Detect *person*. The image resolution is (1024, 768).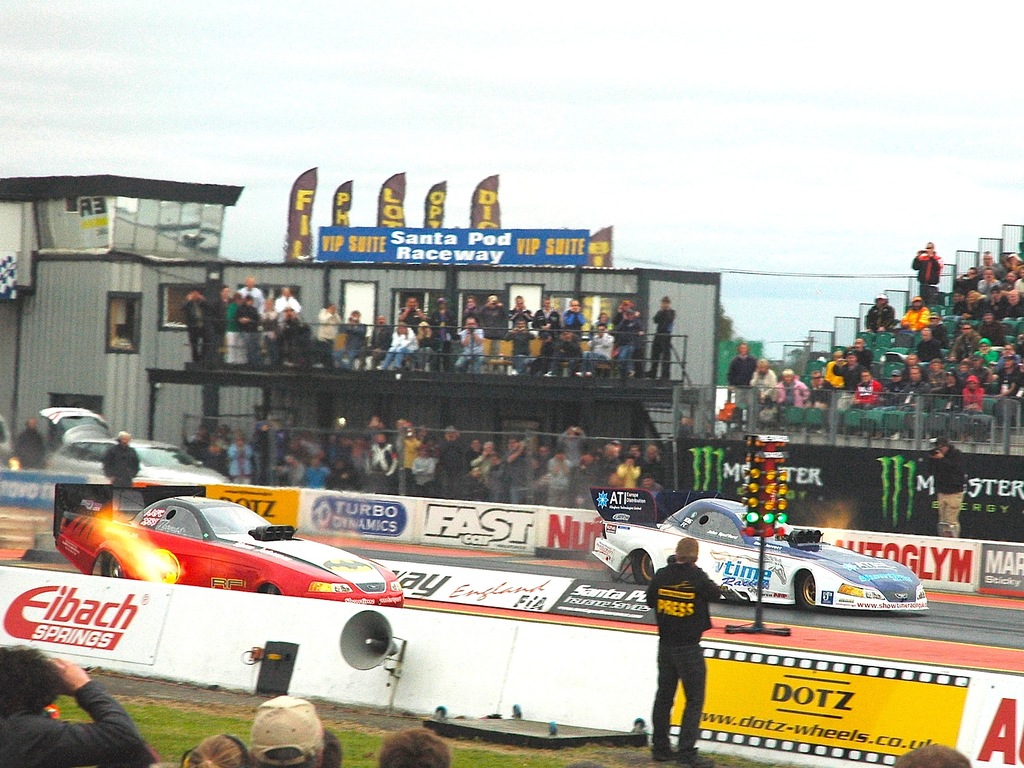
select_region(95, 433, 138, 483).
